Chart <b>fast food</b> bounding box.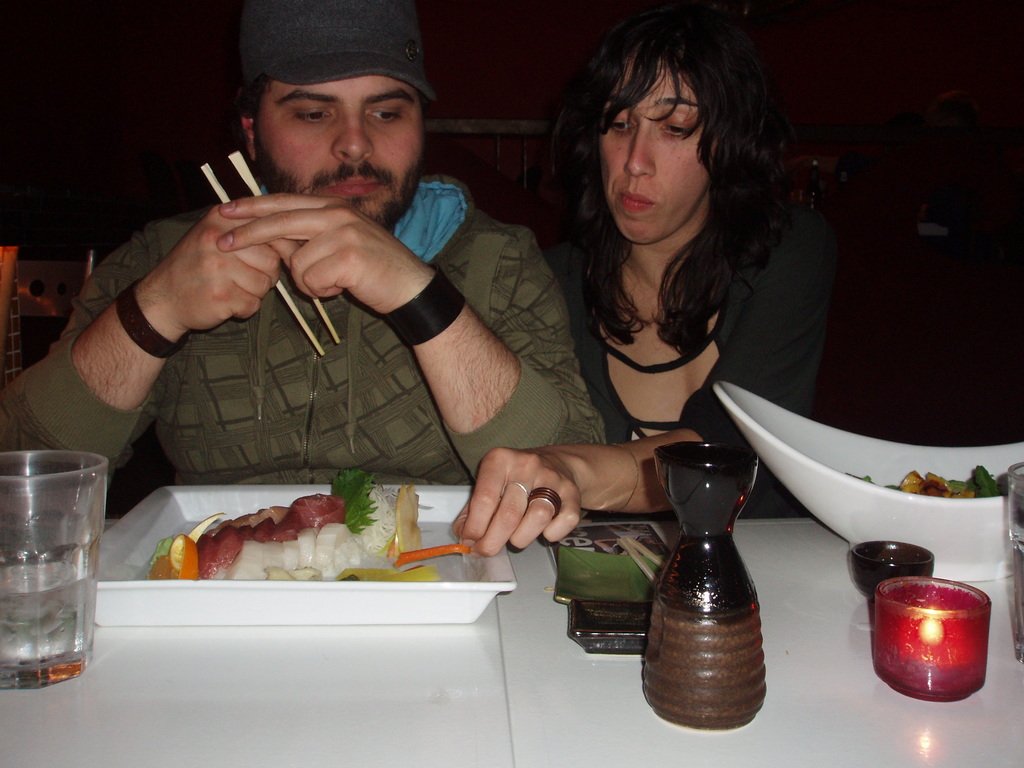
Charted: (908, 462, 1008, 503).
